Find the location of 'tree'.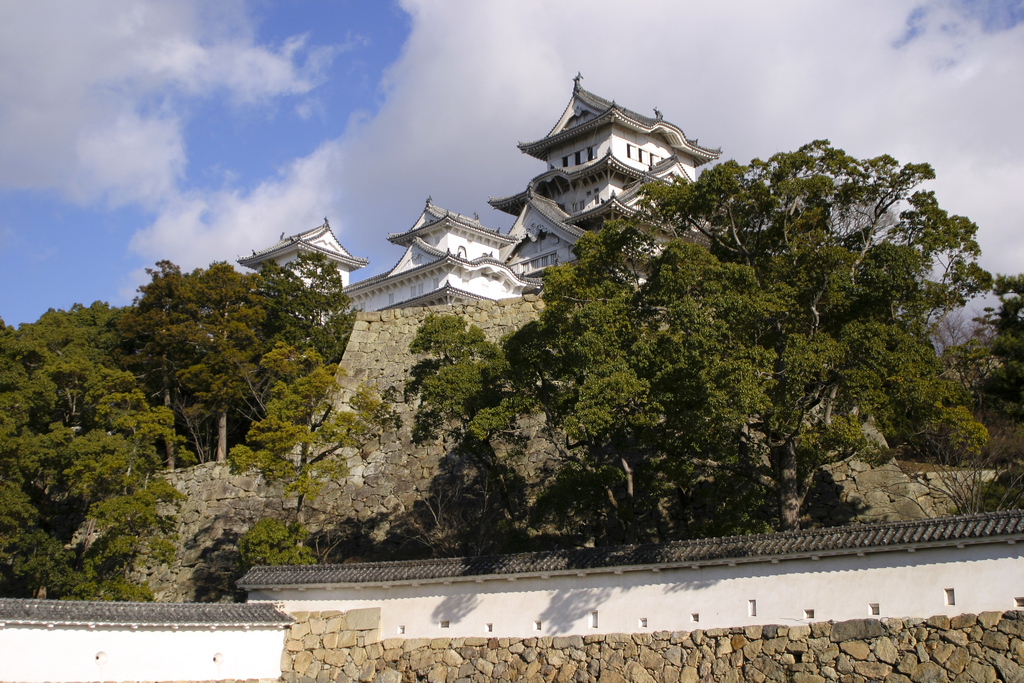
Location: {"left": 0, "top": 346, "right": 186, "bottom": 609}.
